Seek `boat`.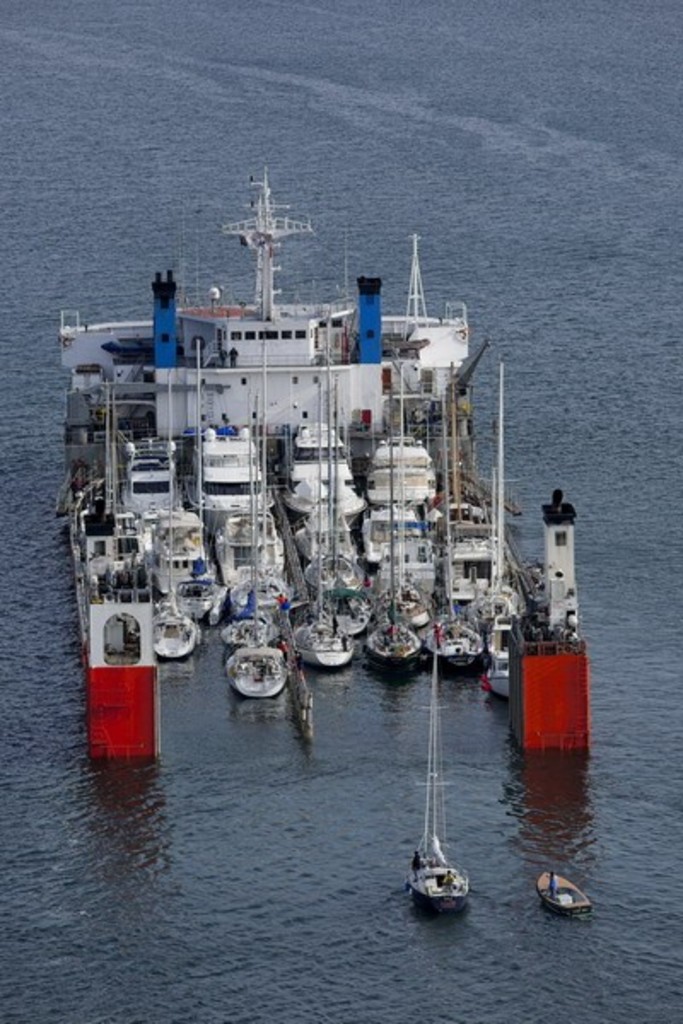
left=405, top=833, right=470, bottom=910.
